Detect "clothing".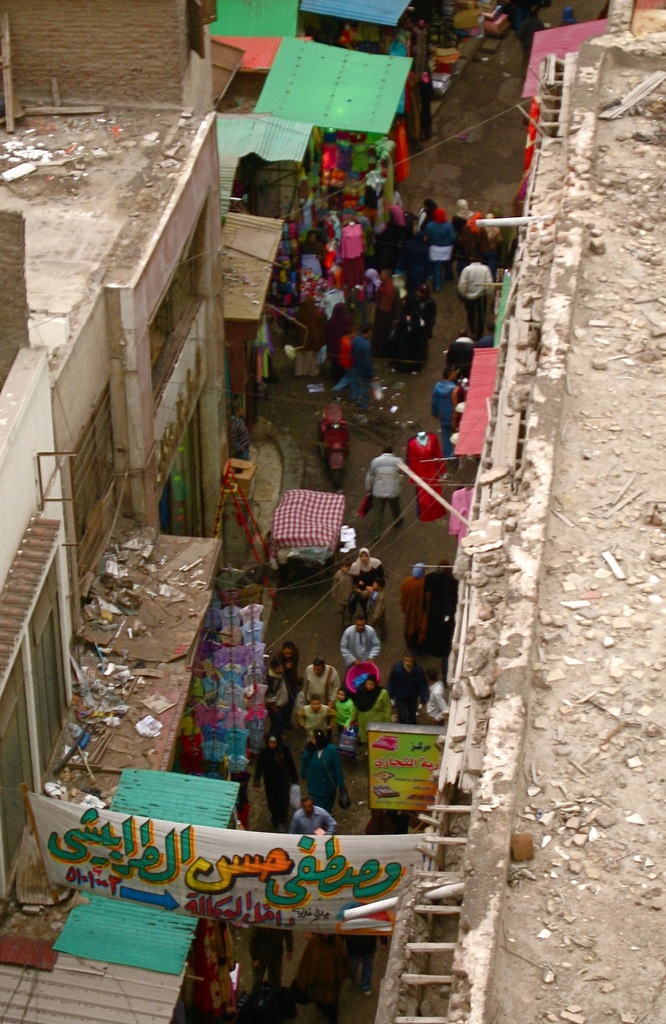
Detected at BBox(425, 571, 459, 660).
